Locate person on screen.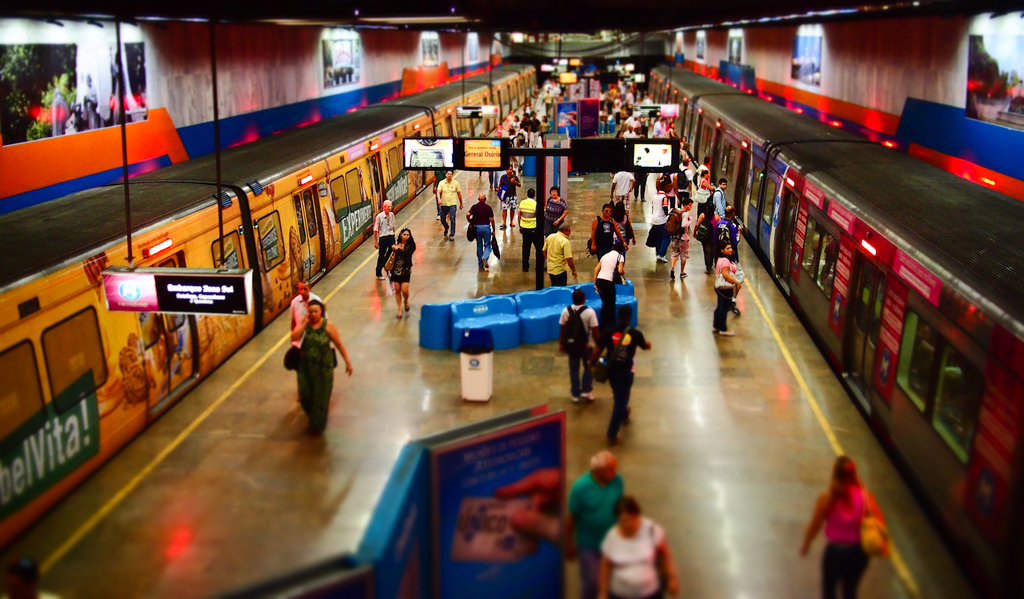
On screen at (710,176,729,218).
